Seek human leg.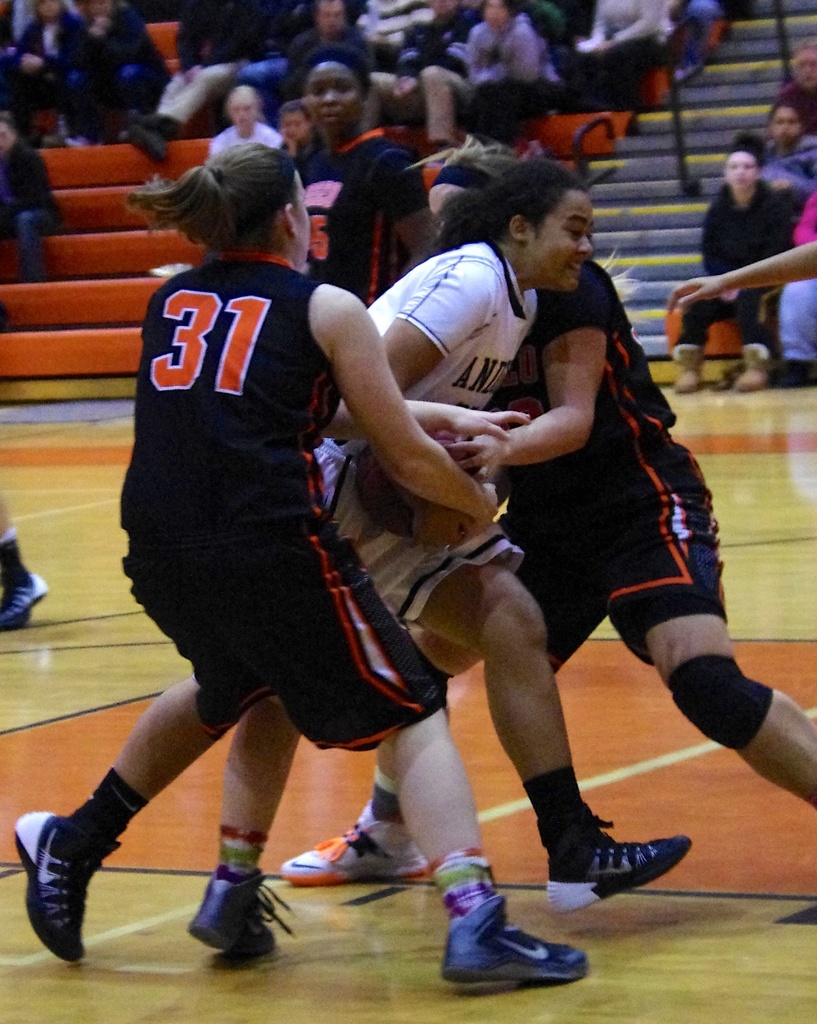
(631,594,816,808).
